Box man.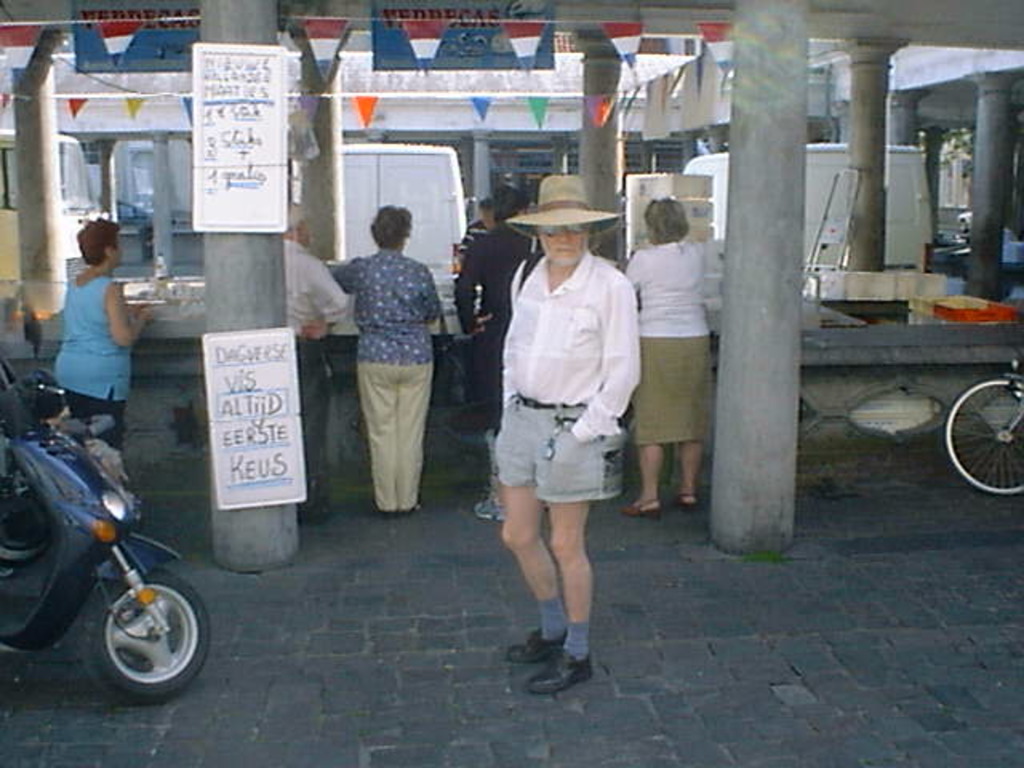
x1=466 y1=166 x2=653 y2=672.
